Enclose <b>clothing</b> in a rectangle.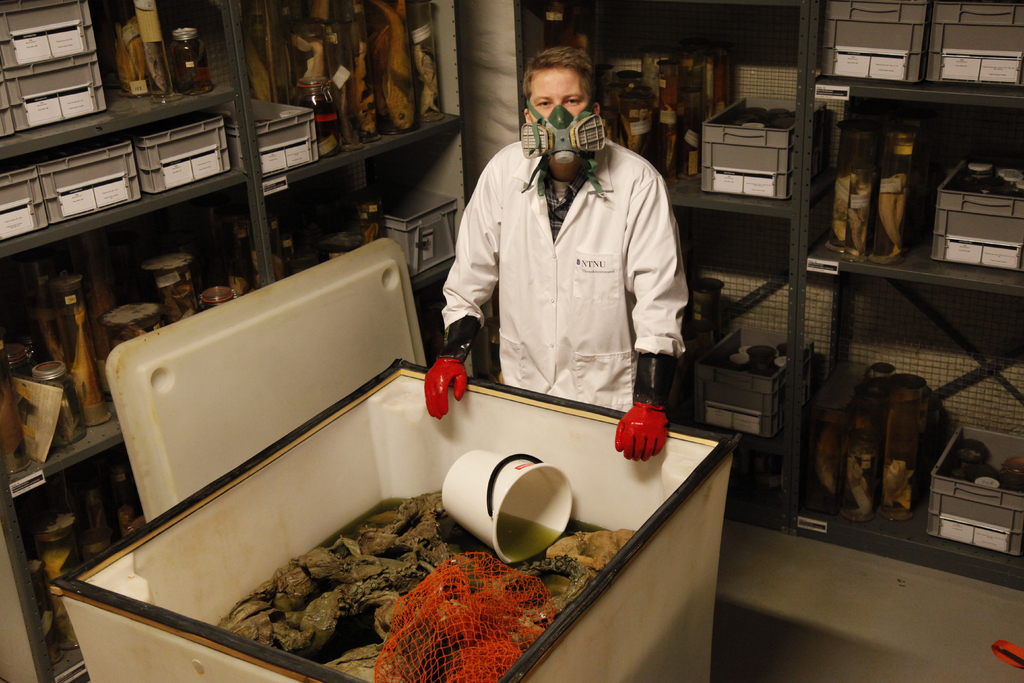
437 90 700 453.
